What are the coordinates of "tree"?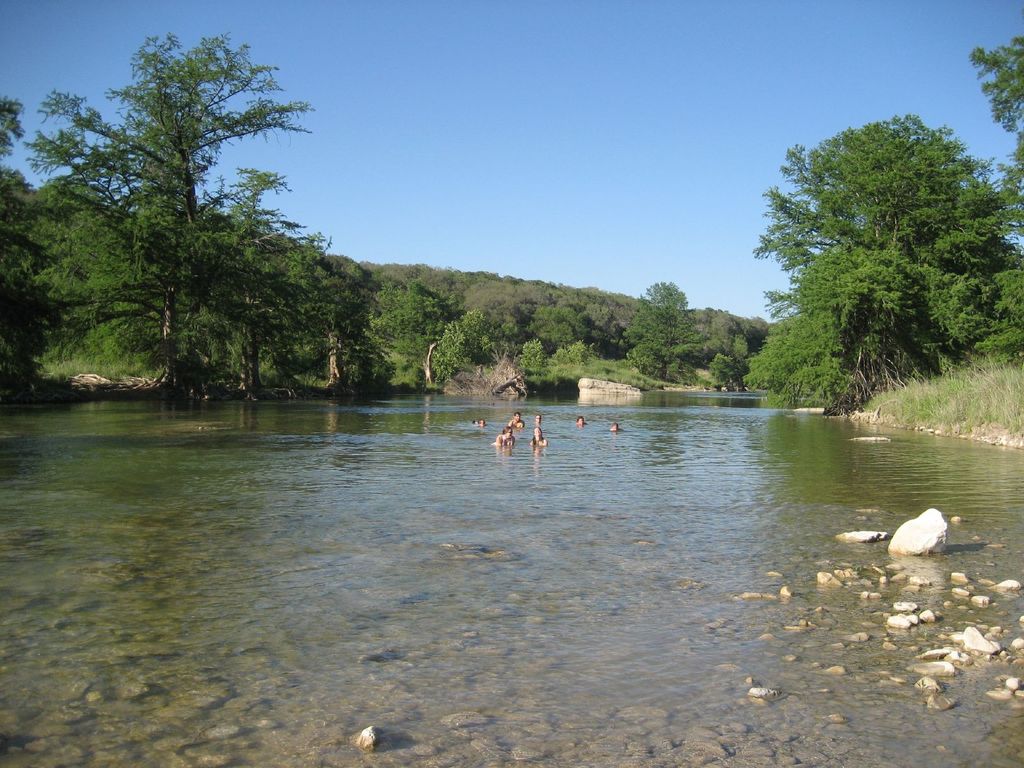
region(518, 333, 547, 367).
